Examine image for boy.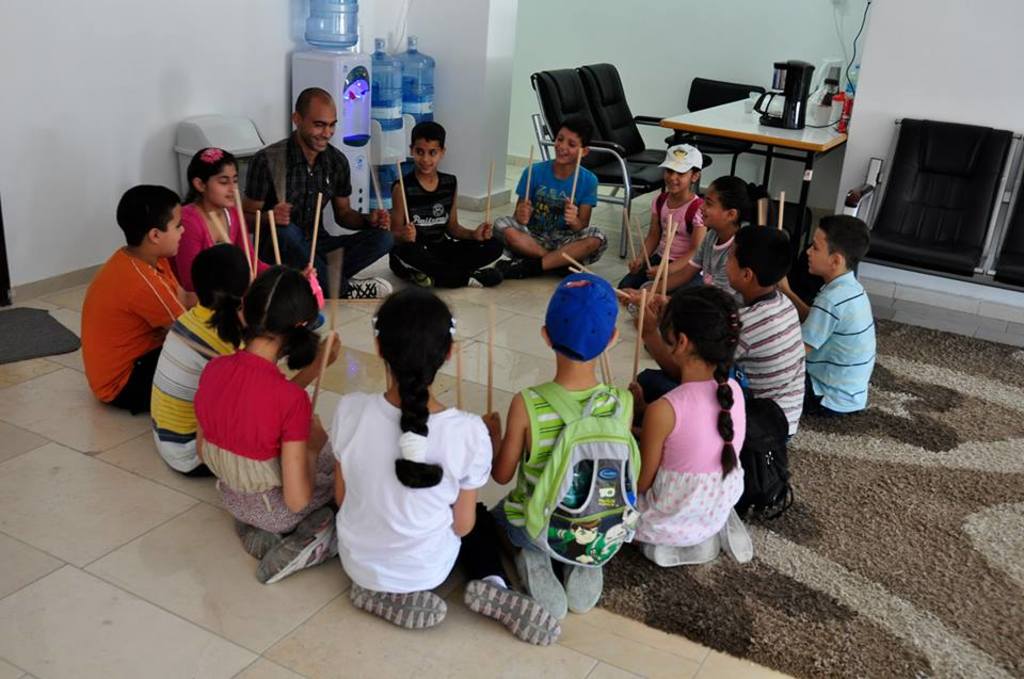
Examination result: select_region(485, 119, 612, 279).
